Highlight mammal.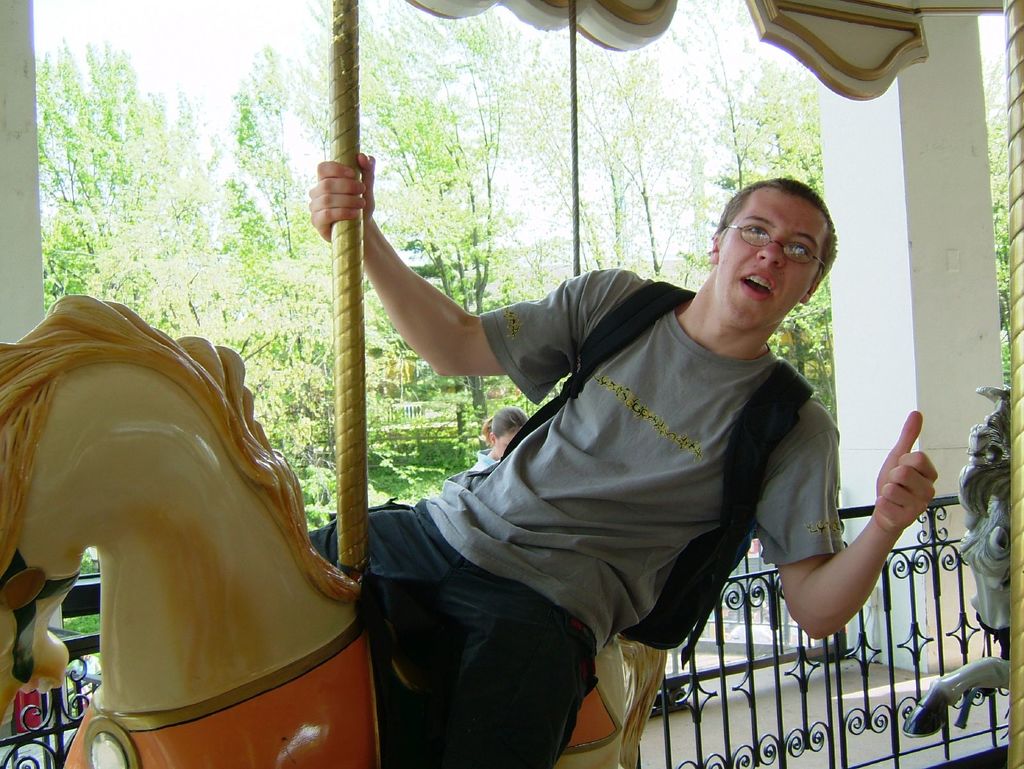
Highlighted region: 905 379 1010 736.
